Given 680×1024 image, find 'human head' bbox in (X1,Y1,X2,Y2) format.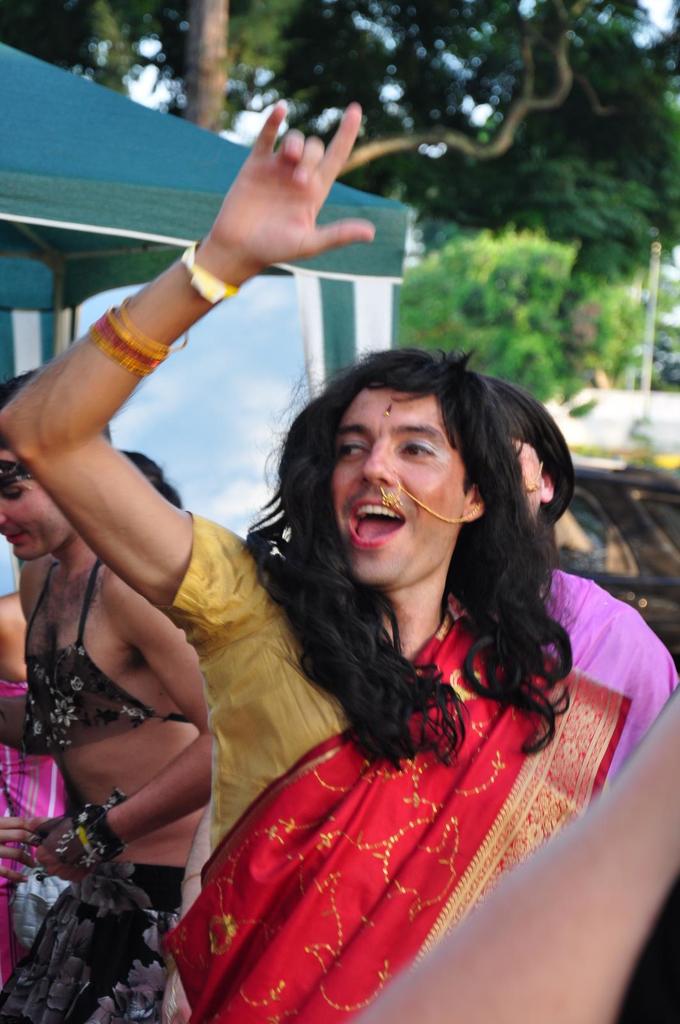
(299,344,514,551).
